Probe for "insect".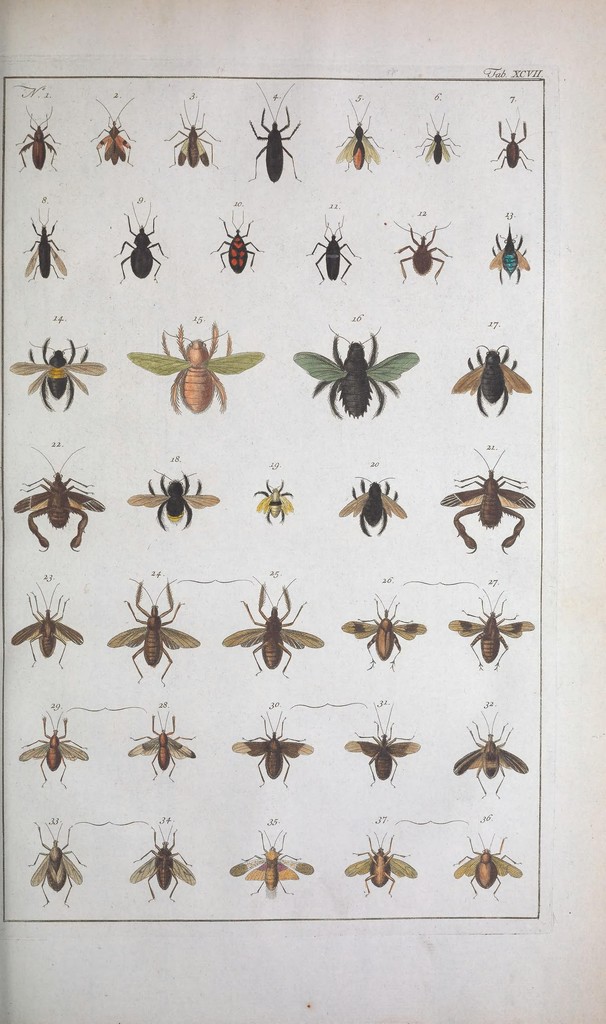
Probe result: <box>17,818,91,915</box>.
